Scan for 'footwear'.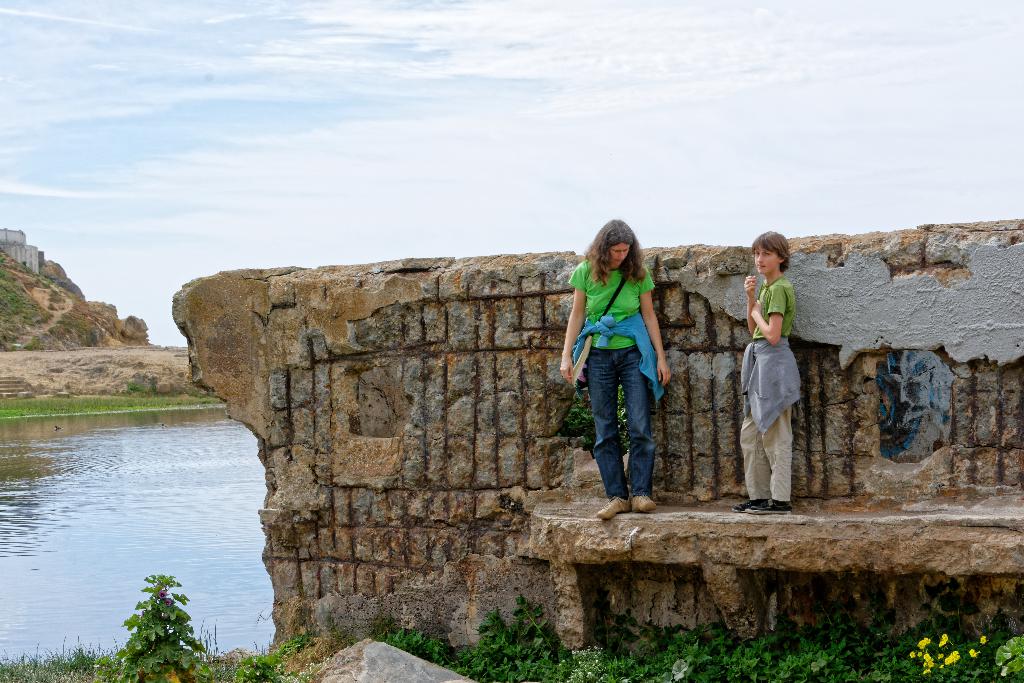
Scan result: pyautogui.locateOnScreen(749, 498, 794, 515).
